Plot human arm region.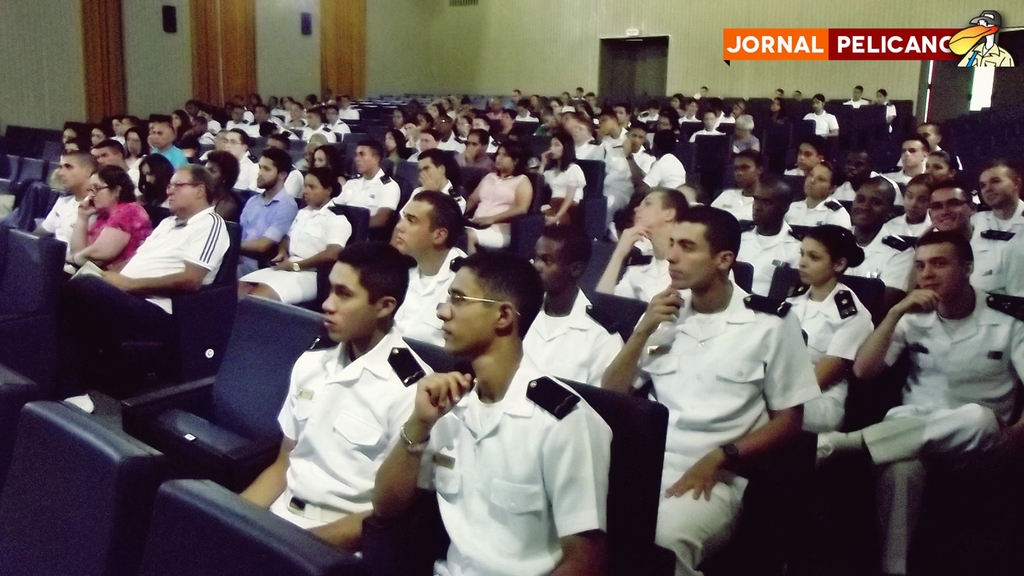
Plotted at 303/508/376/555.
